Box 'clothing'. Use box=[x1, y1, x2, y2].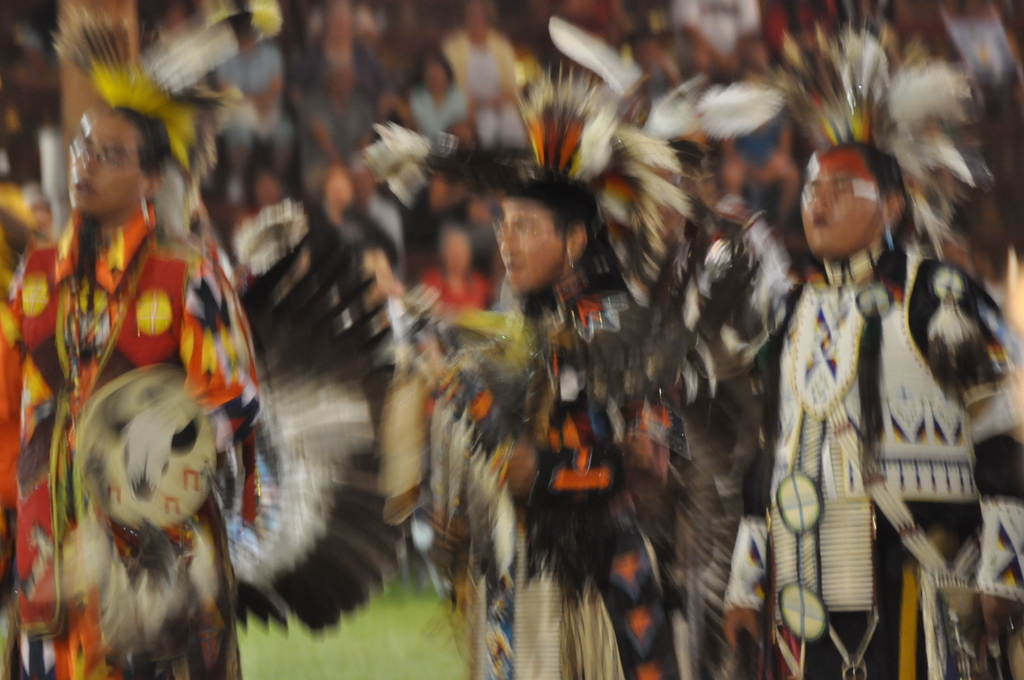
box=[433, 267, 723, 671].
